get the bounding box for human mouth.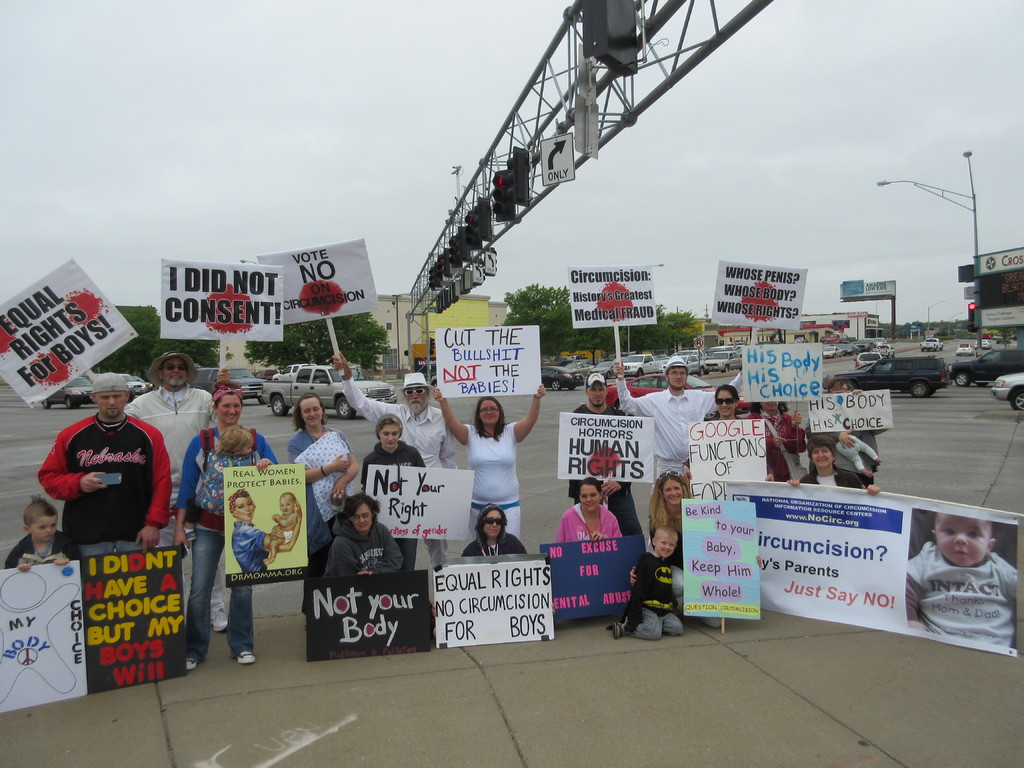
region(817, 460, 824, 463).
